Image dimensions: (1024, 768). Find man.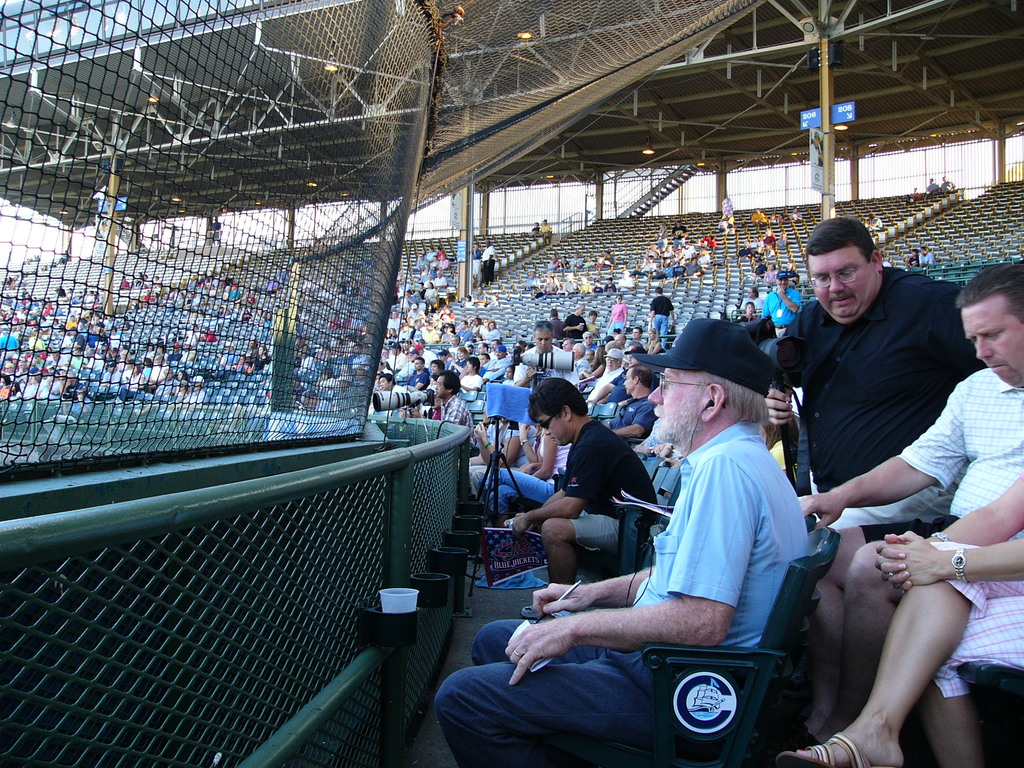
crop(477, 346, 513, 388).
